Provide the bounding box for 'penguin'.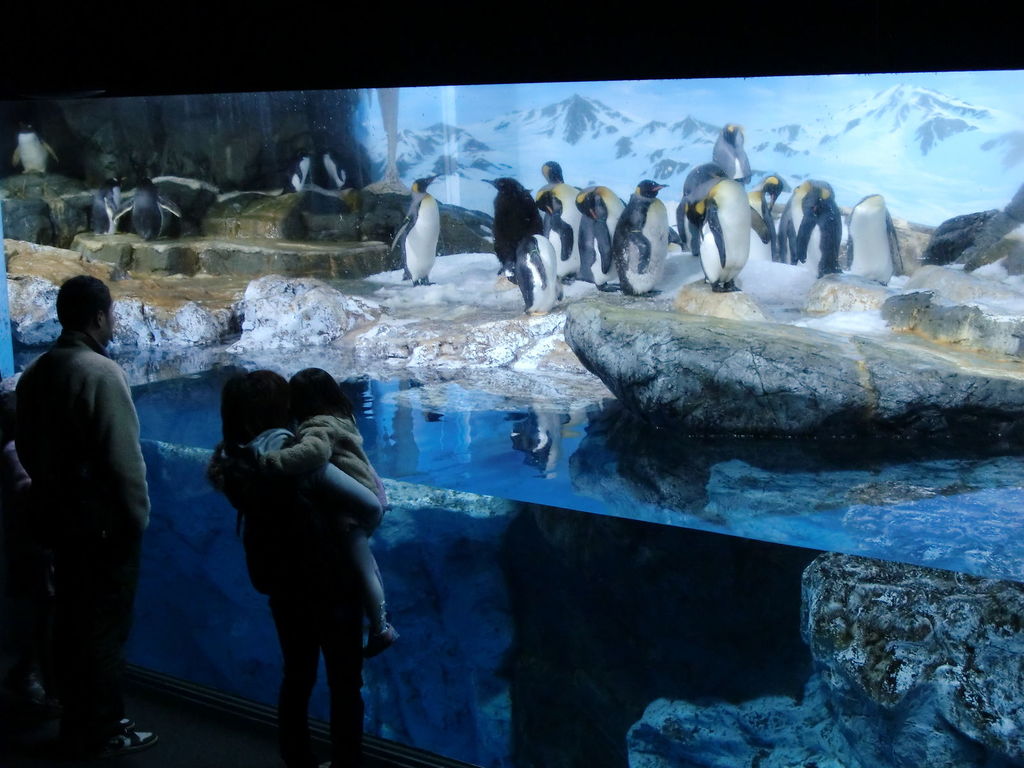
left=797, top=191, right=838, bottom=278.
